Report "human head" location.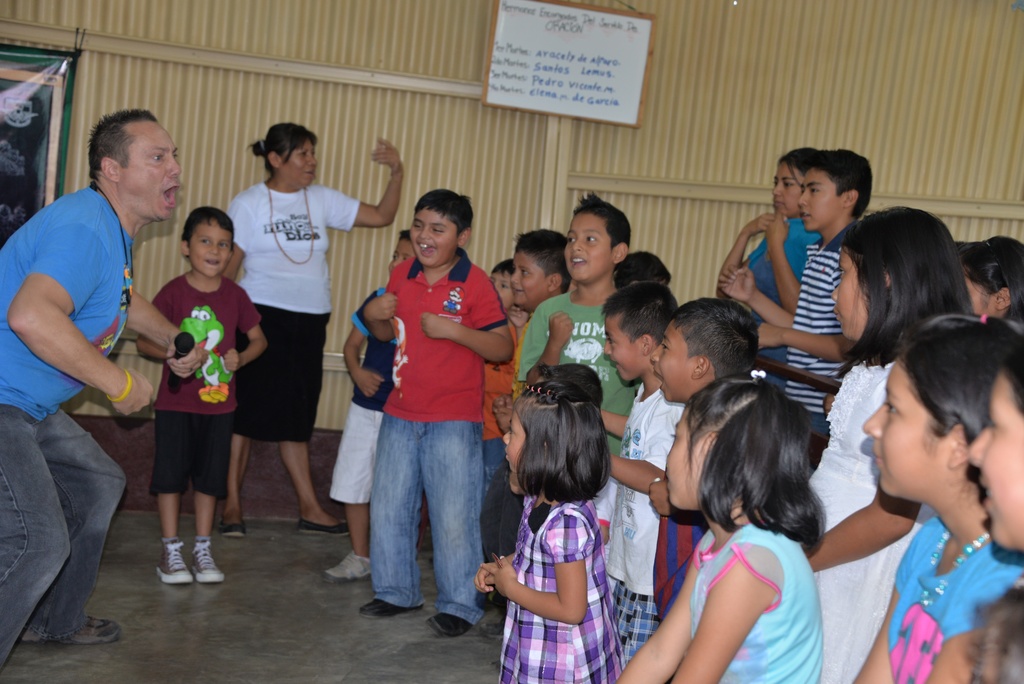
Report: (left=603, top=285, right=675, bottom=381).
